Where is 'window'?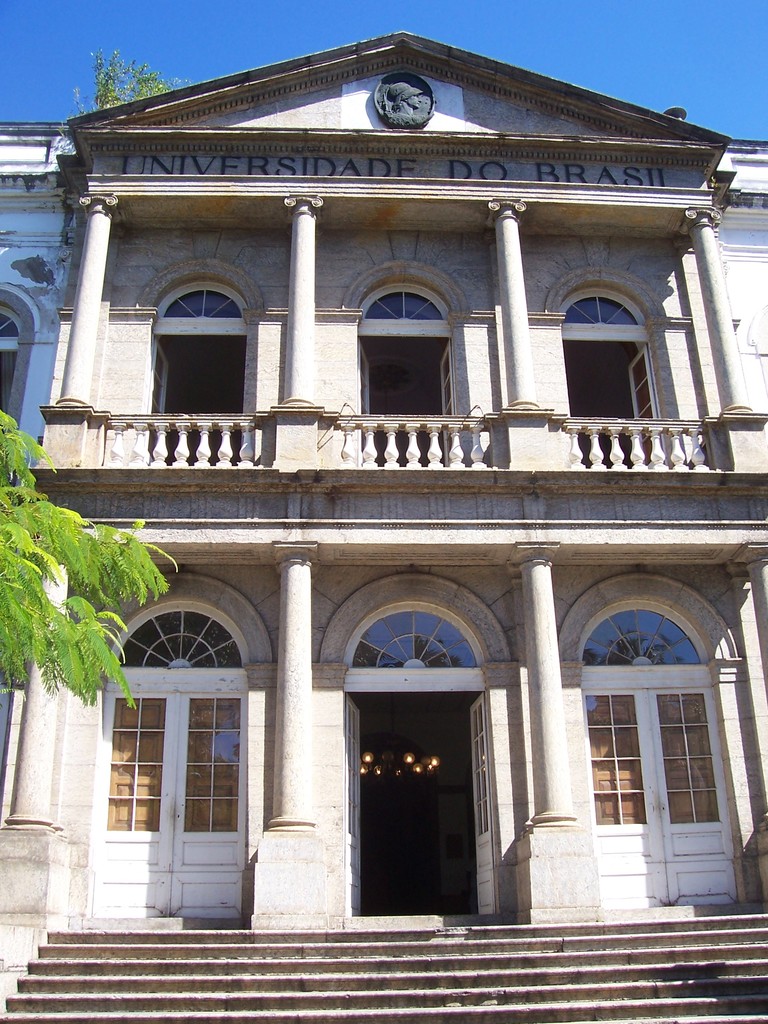
157,290,239,321.
